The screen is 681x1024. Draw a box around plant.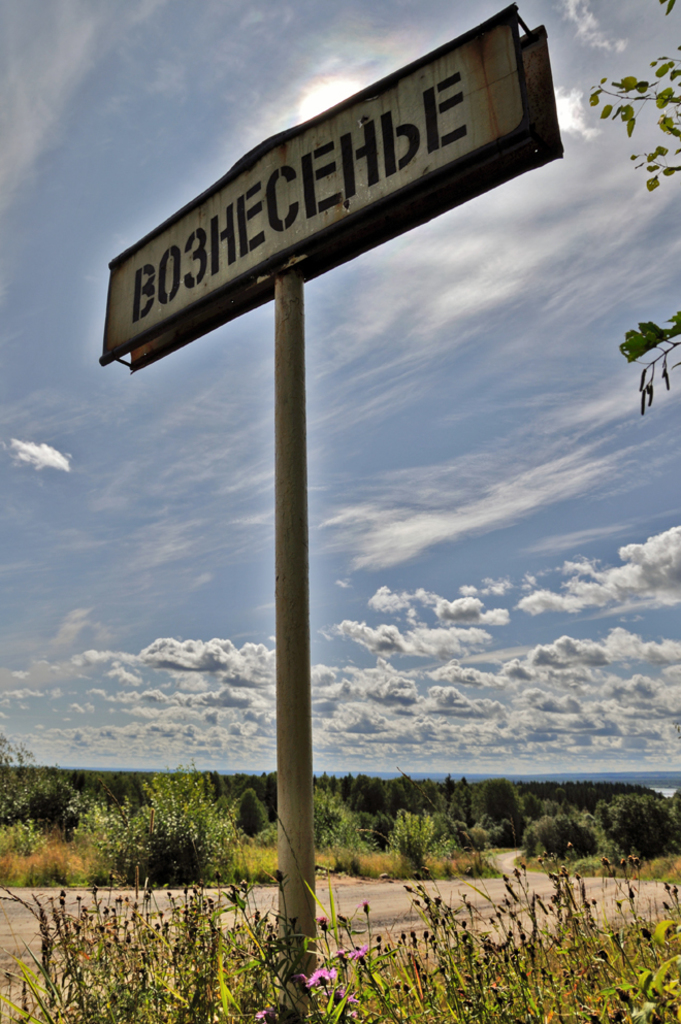
Rect(379, 811, 460, 878).
